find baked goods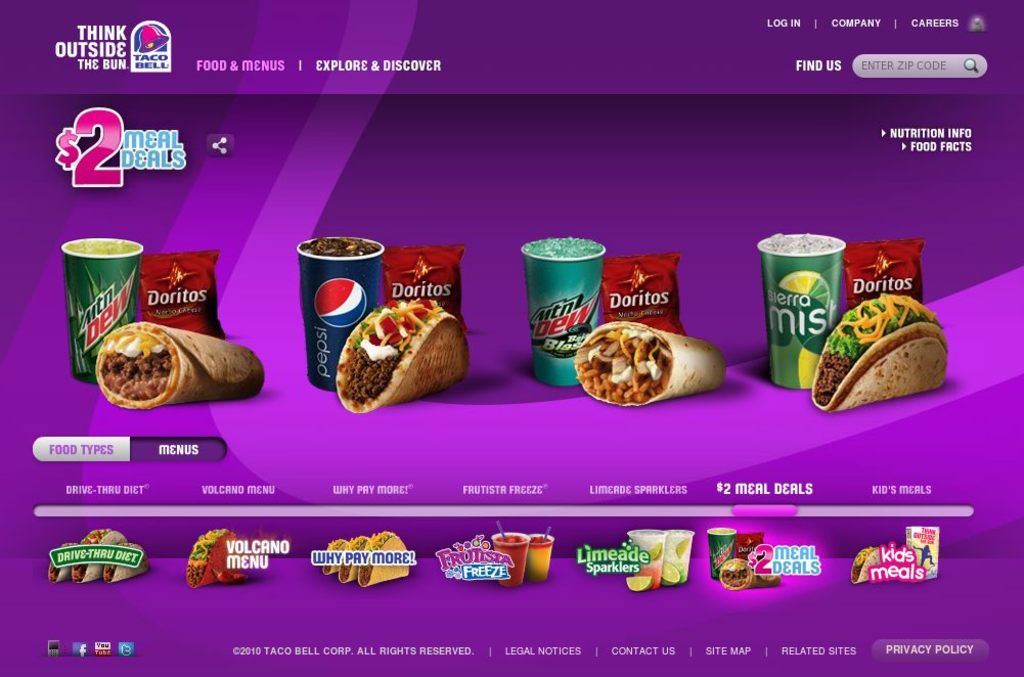
{"left": 719, "top": 559, "right": 785, "bottom": 587}
